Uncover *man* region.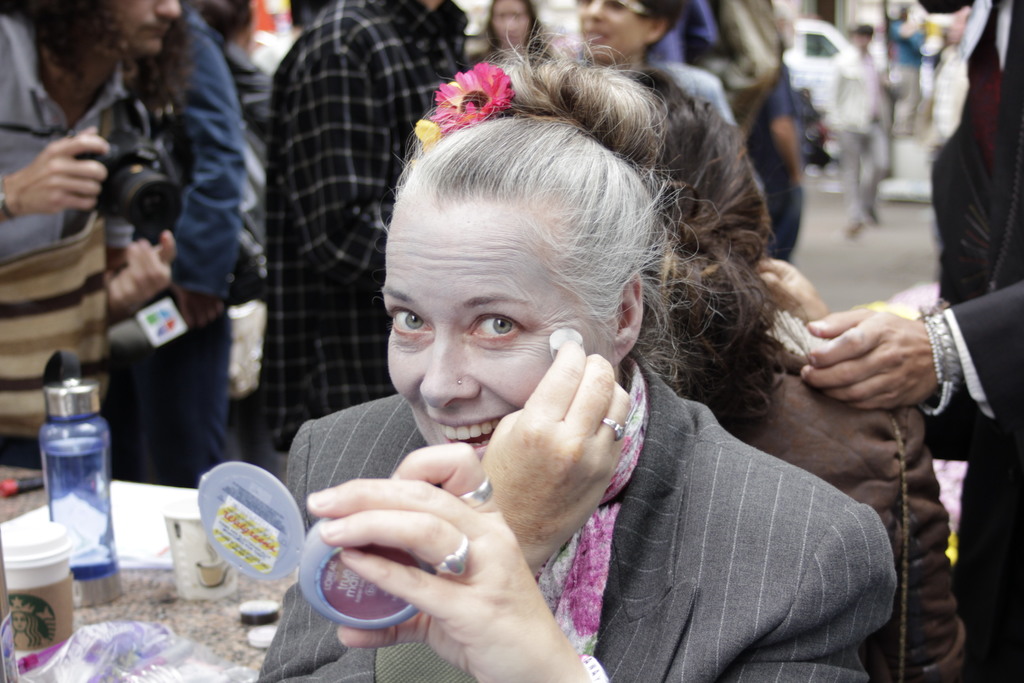
Uncovered: (x1=0, y1=0, x2=199, y2=468).
